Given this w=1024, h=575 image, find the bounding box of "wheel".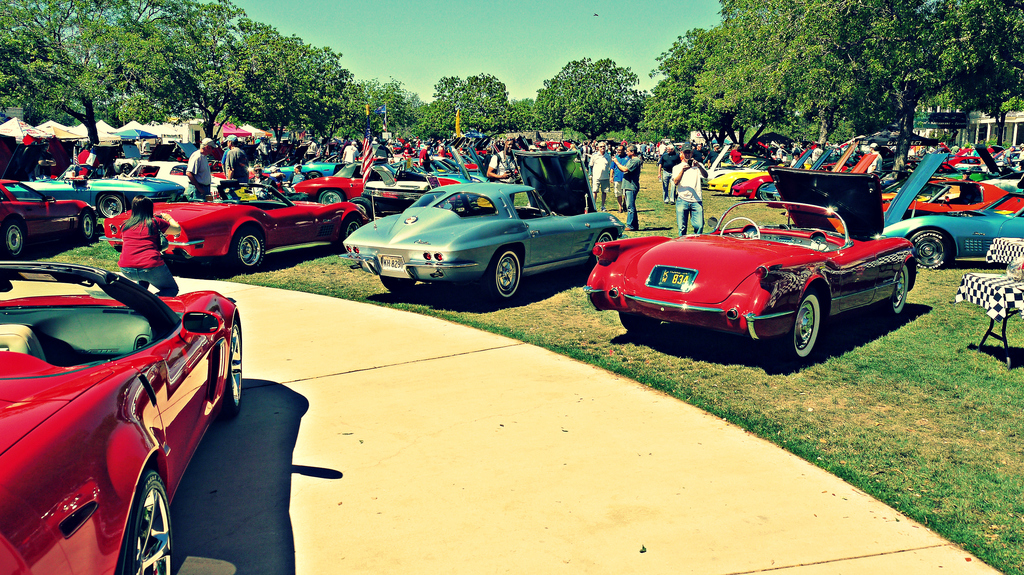
left=75, top=209, right=95, bottom=246.
